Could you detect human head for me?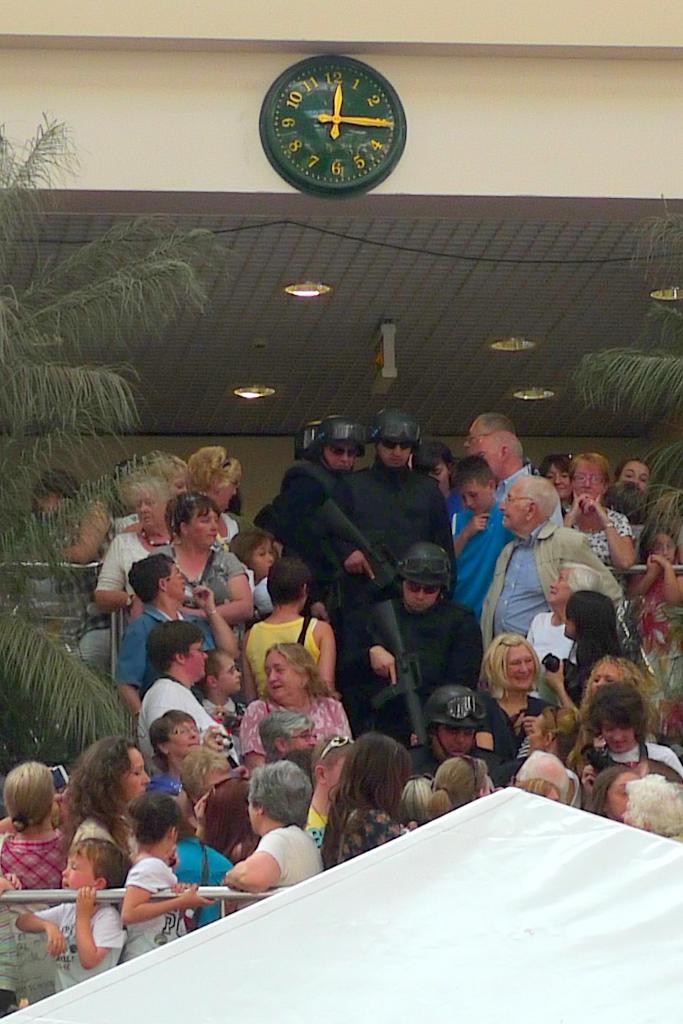
Detection result: [132, 789, 179, 854].
